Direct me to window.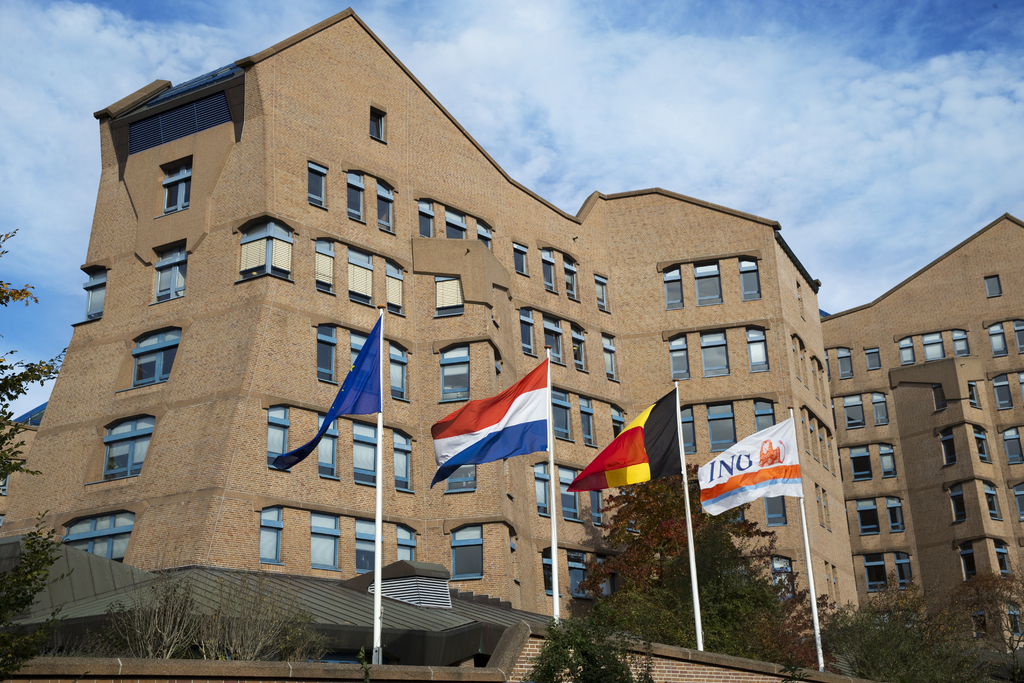
Direction: 937, 427, 959, 466.
